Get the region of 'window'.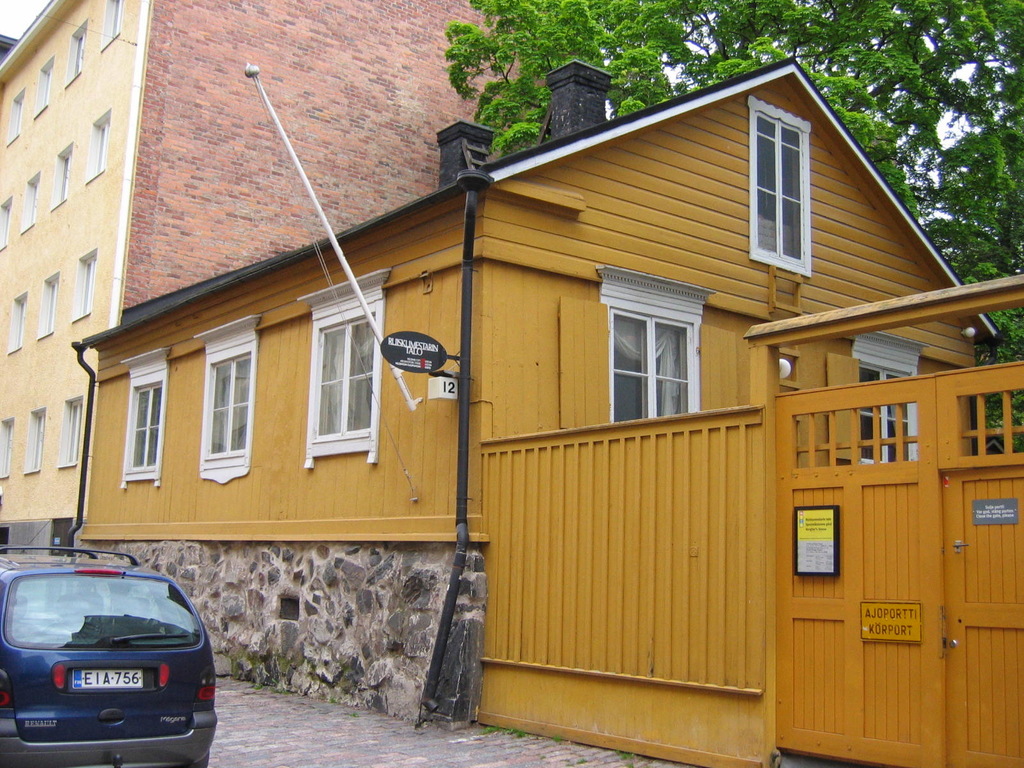
38:273:62:342.
